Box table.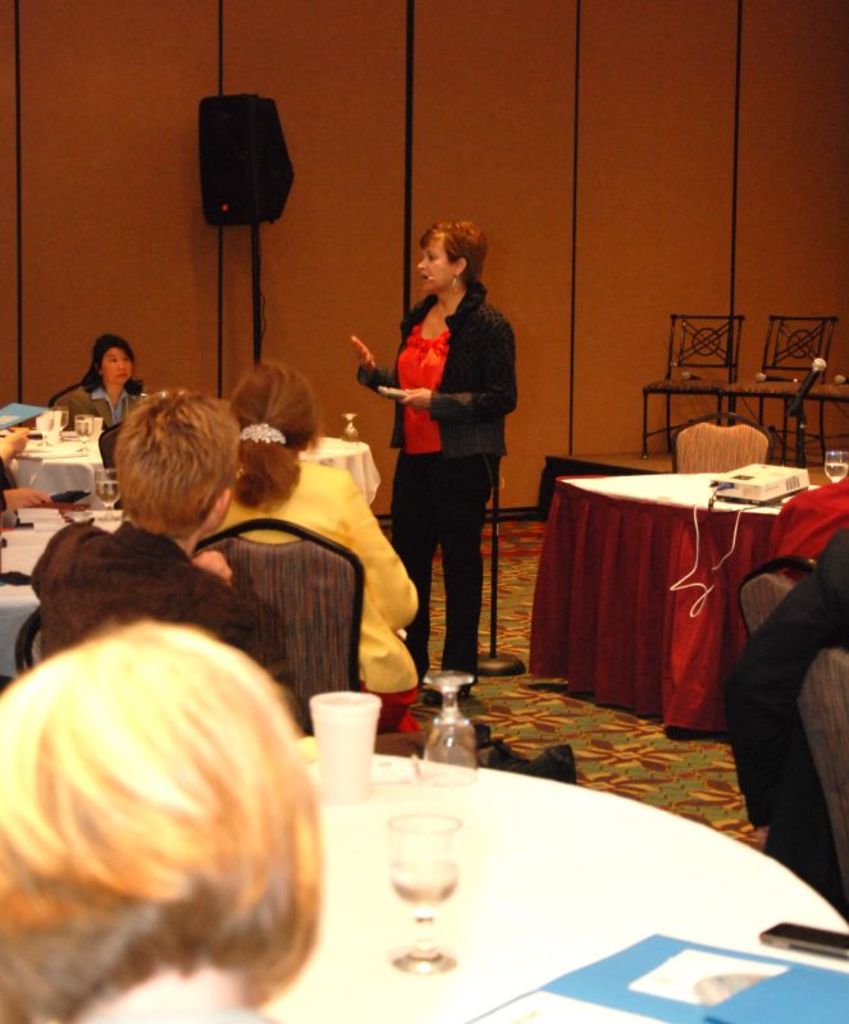
[0,492,142,684].
